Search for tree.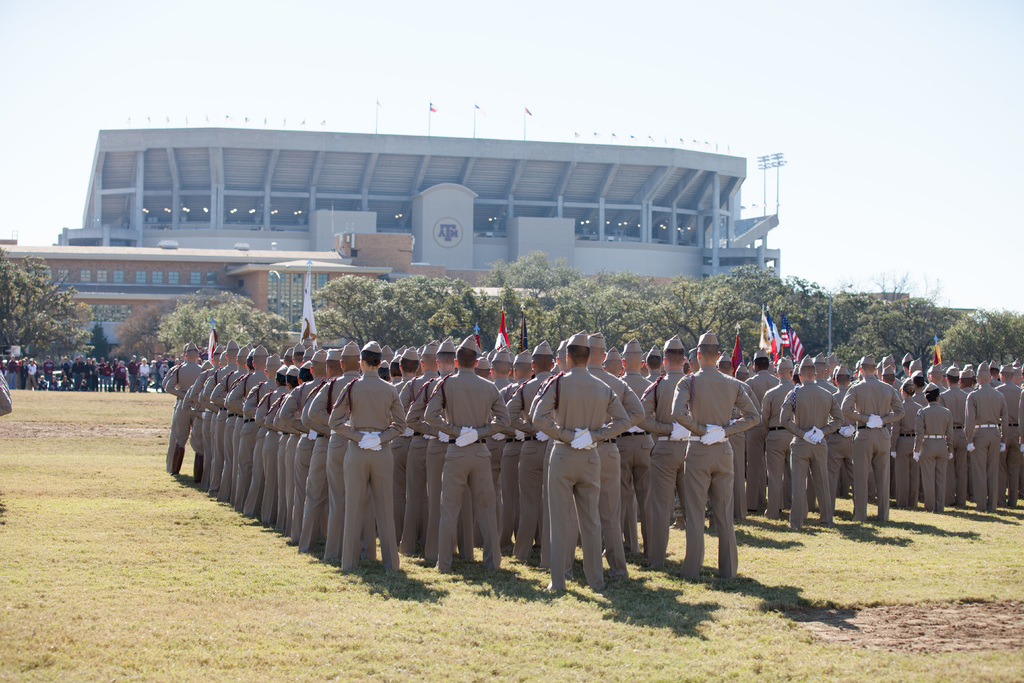
Found at 0,241,93,361.
